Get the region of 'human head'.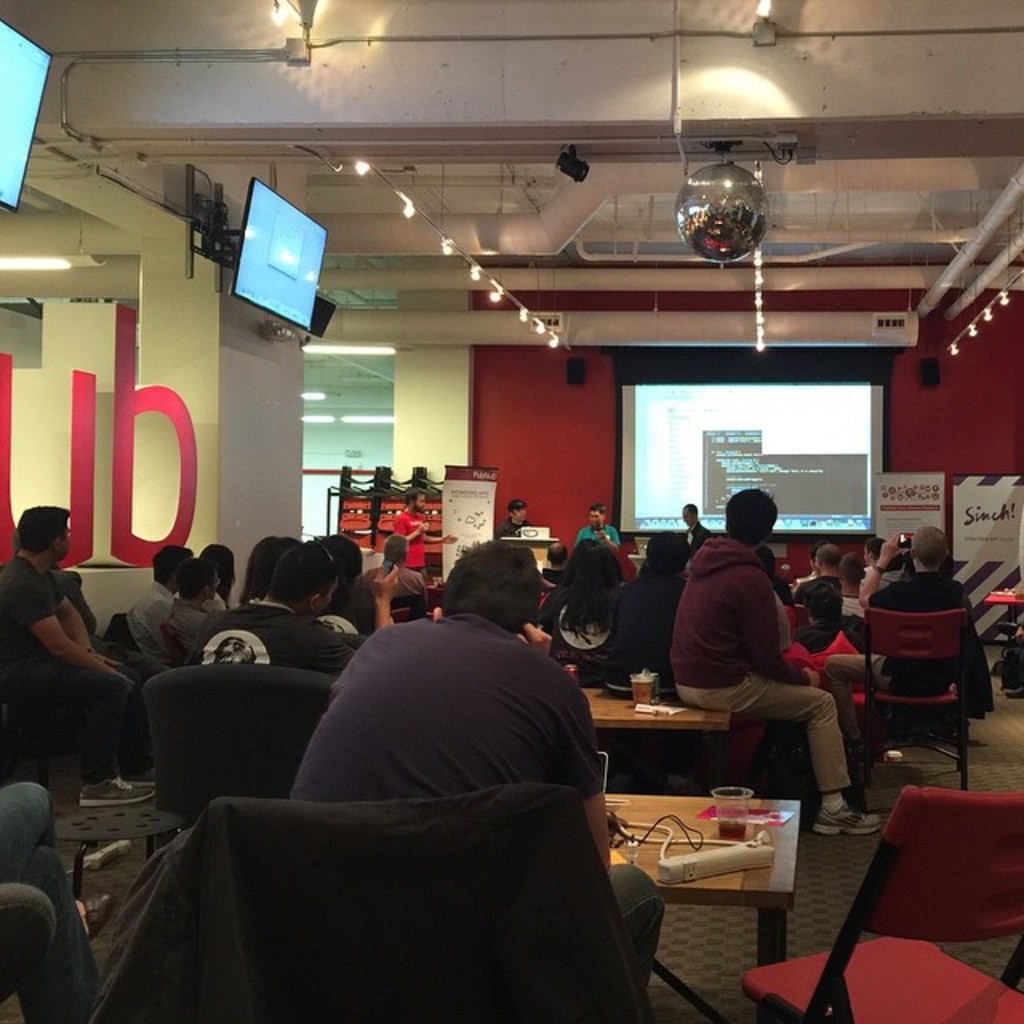
detection(203, 542, 238, 597).
